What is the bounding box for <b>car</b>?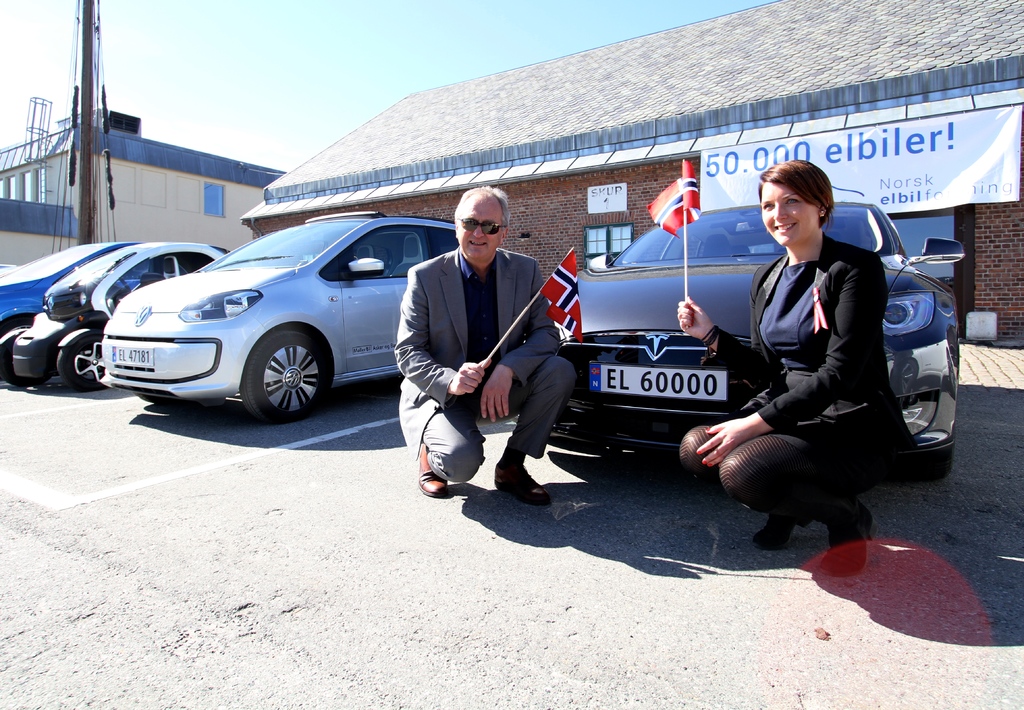
[515,195,960,480].
